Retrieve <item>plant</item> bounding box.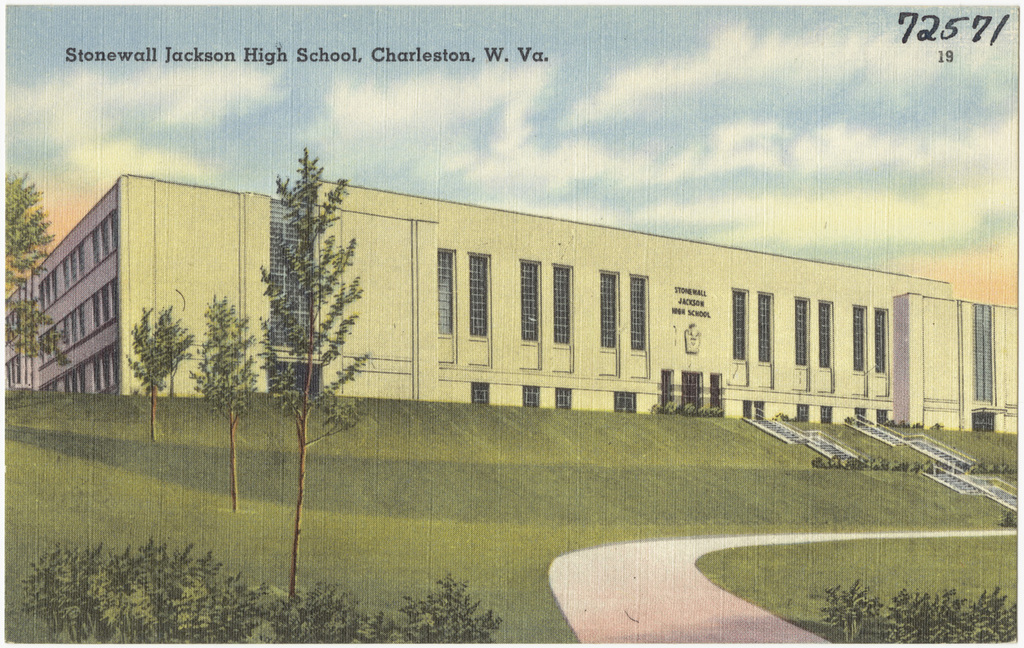
Bounding box: <region>184, 288, 266, 509</region>.
